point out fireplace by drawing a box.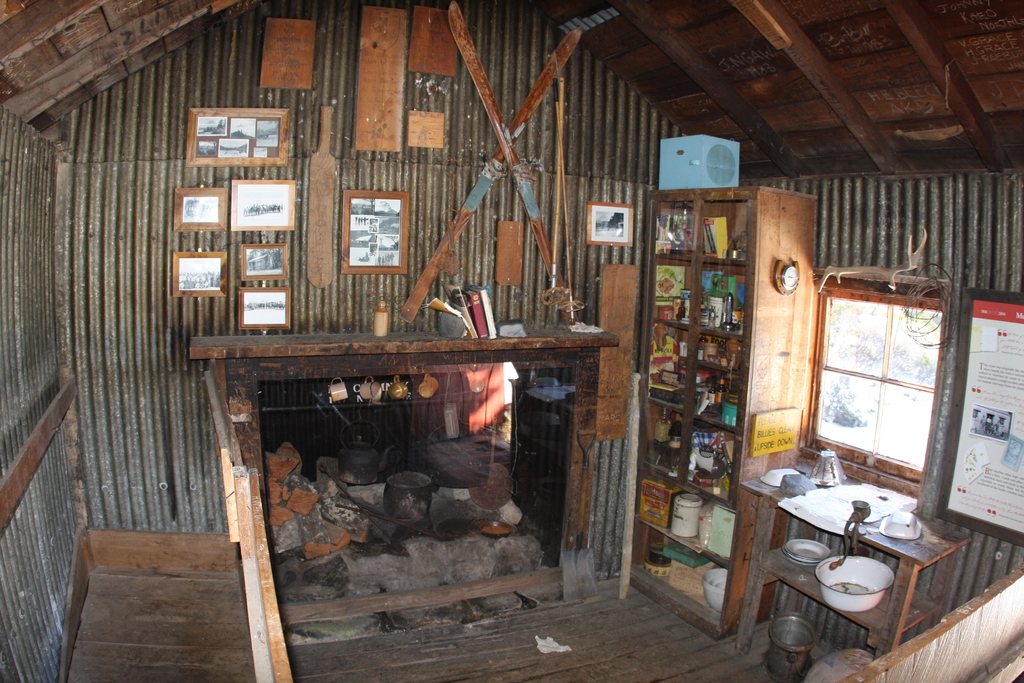
rect(188, 319, 623, 639).
